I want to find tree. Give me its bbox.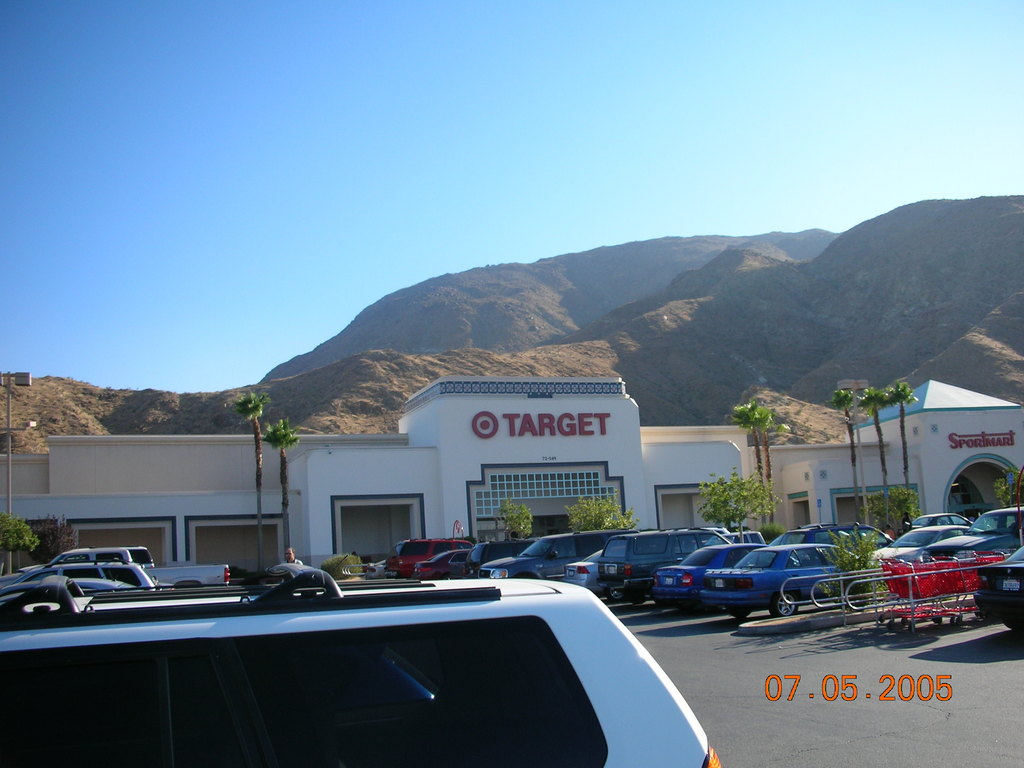
(268, 425, 296, 554).
